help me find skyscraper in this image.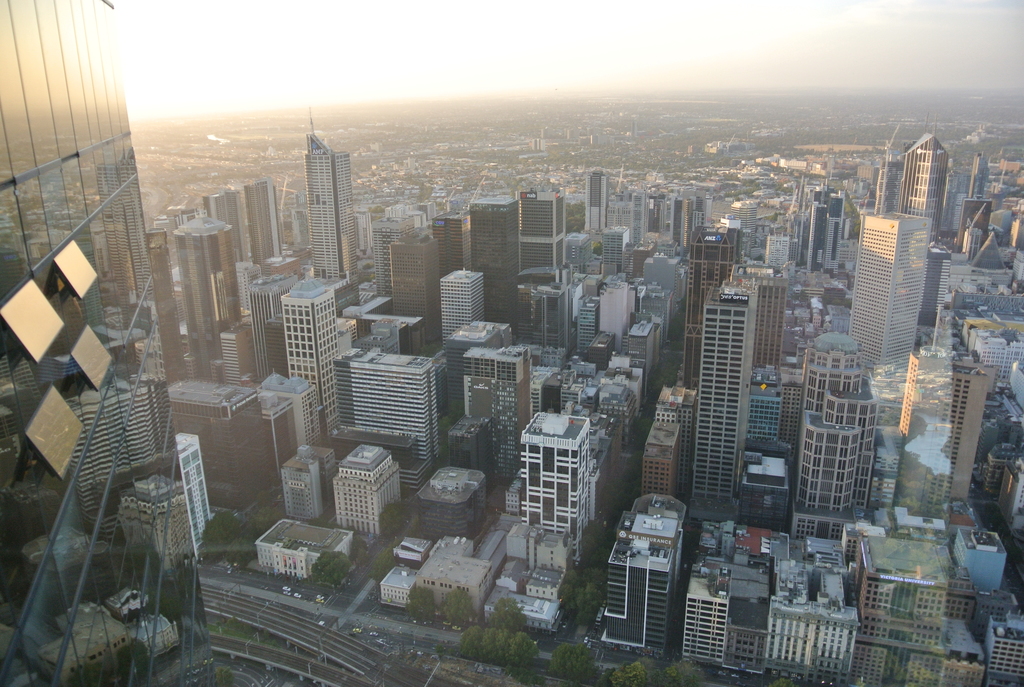
Found it: detection(856, 534, 961, 686).
